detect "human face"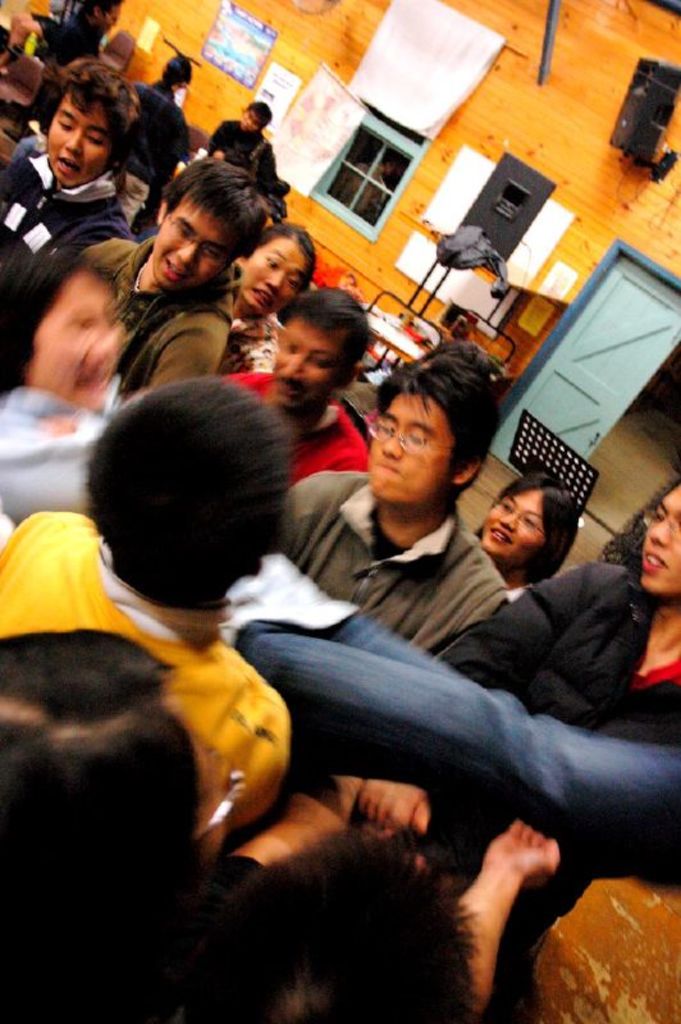
x1=243 y1=241 x2=307 y2=311
